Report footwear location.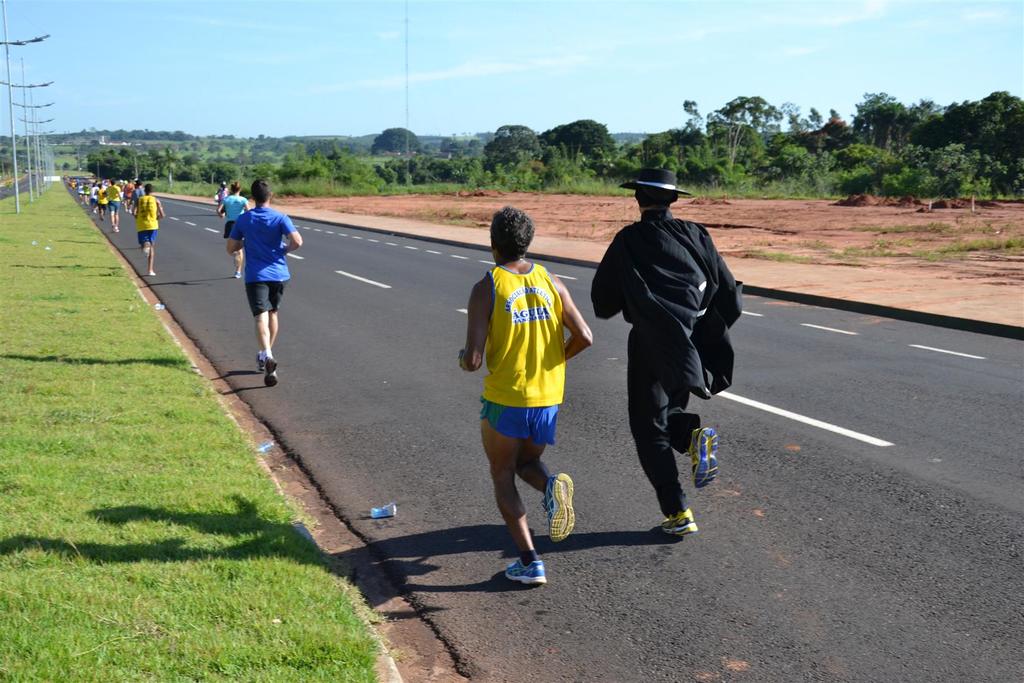
Report: 504, 562, 544, 588.
